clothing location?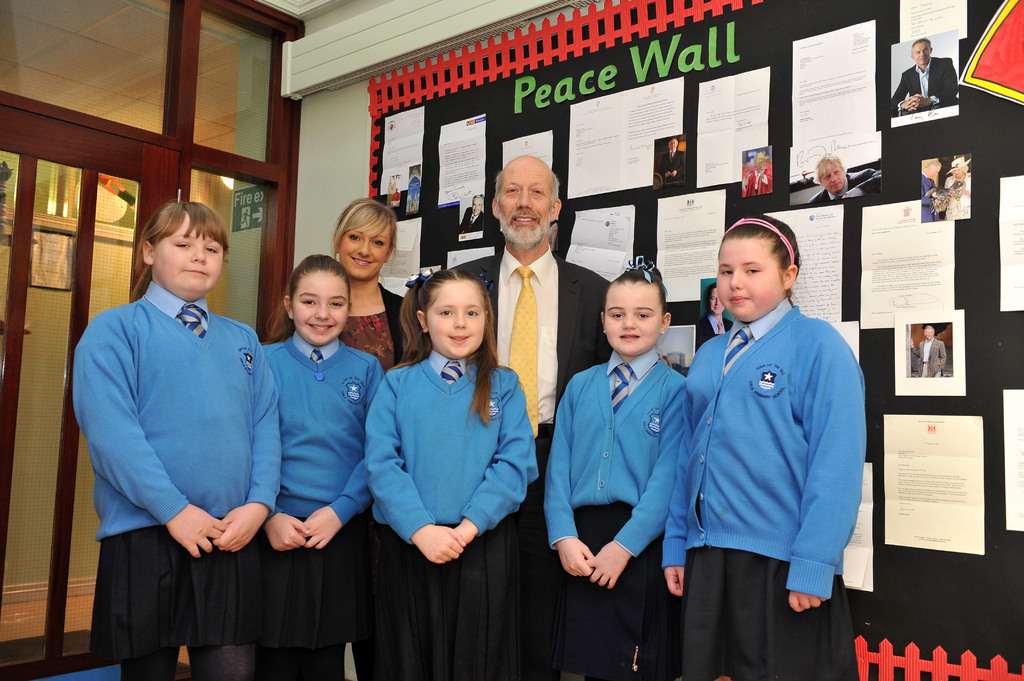
891:52:966:102
